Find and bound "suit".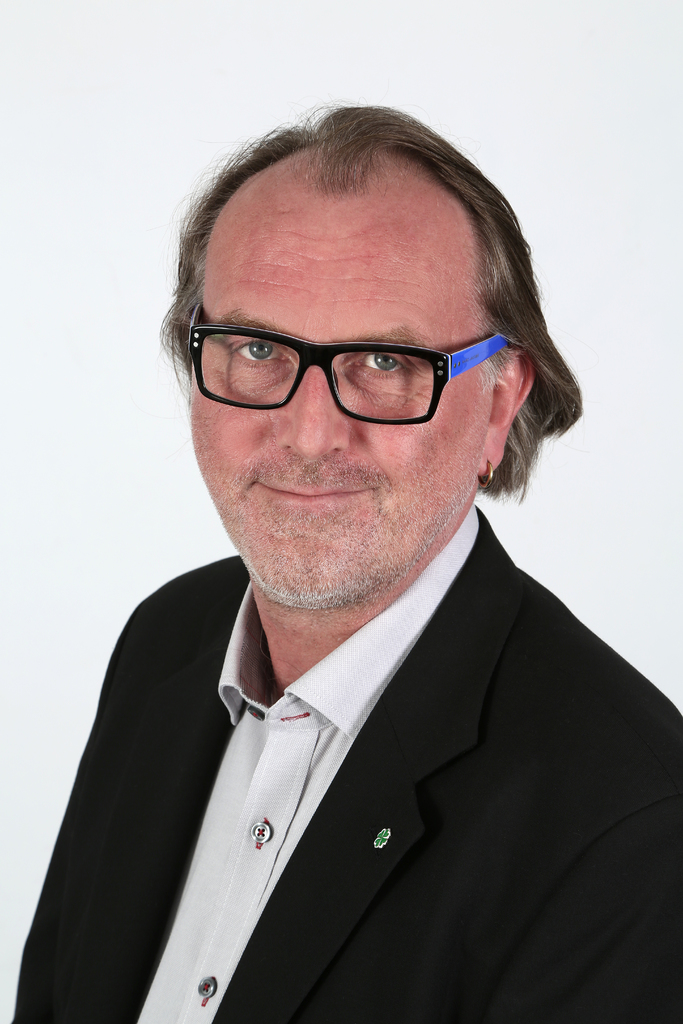
Bound: <box>6,570,658,984</box>.
